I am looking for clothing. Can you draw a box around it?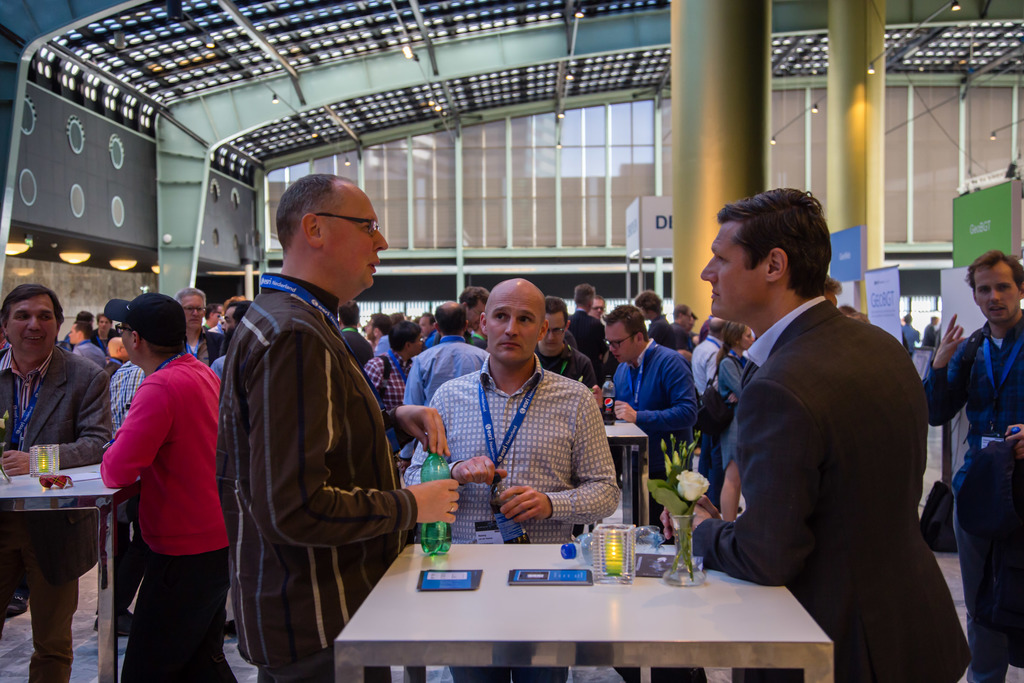
Sure, the bounding box is 211, 268, 420, 682.
